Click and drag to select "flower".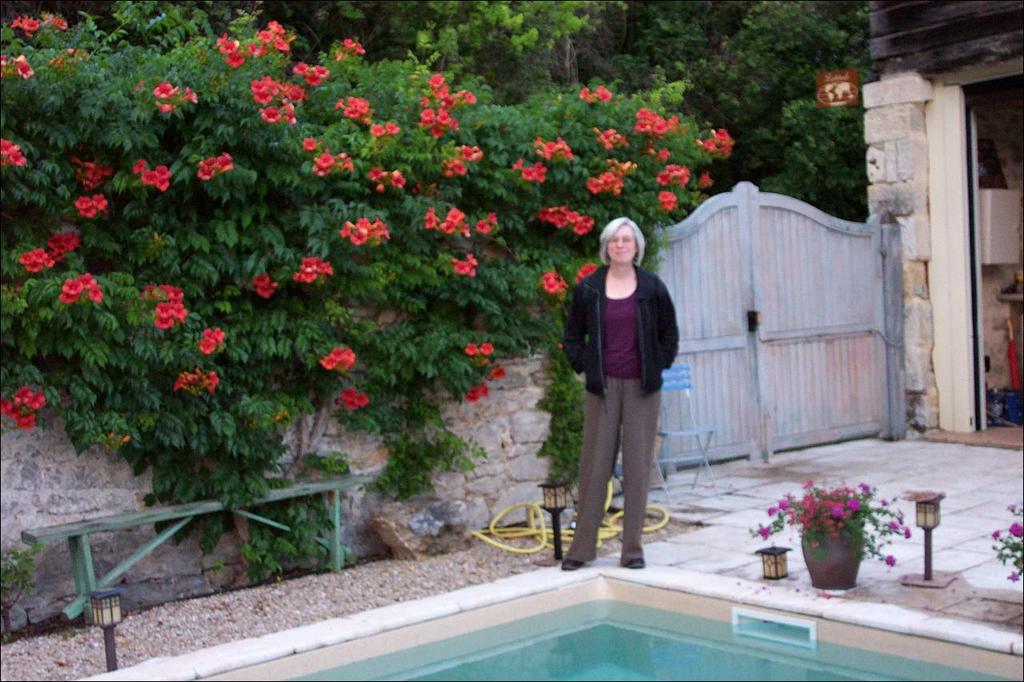
Selection: BBox(474, 224, 487, 234).
